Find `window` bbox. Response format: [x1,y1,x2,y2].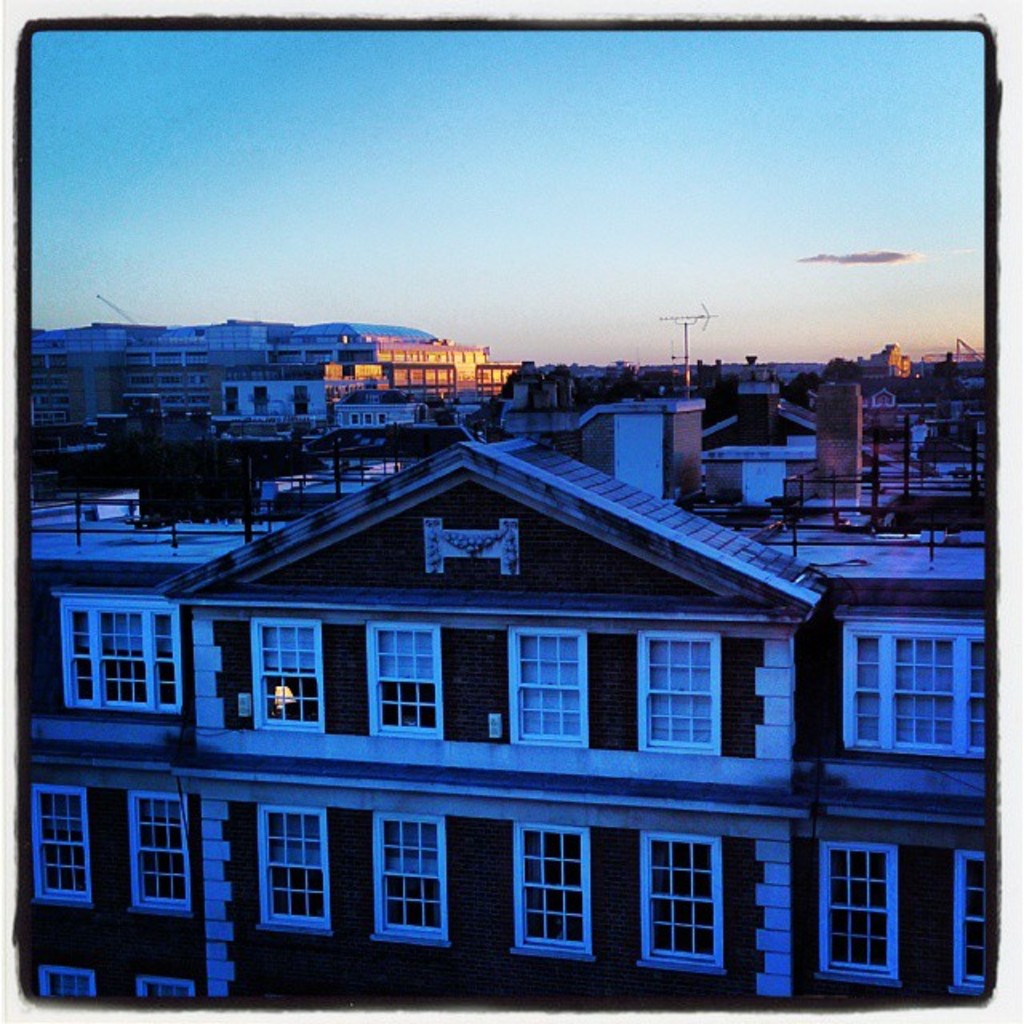
[640,837,755,963].
